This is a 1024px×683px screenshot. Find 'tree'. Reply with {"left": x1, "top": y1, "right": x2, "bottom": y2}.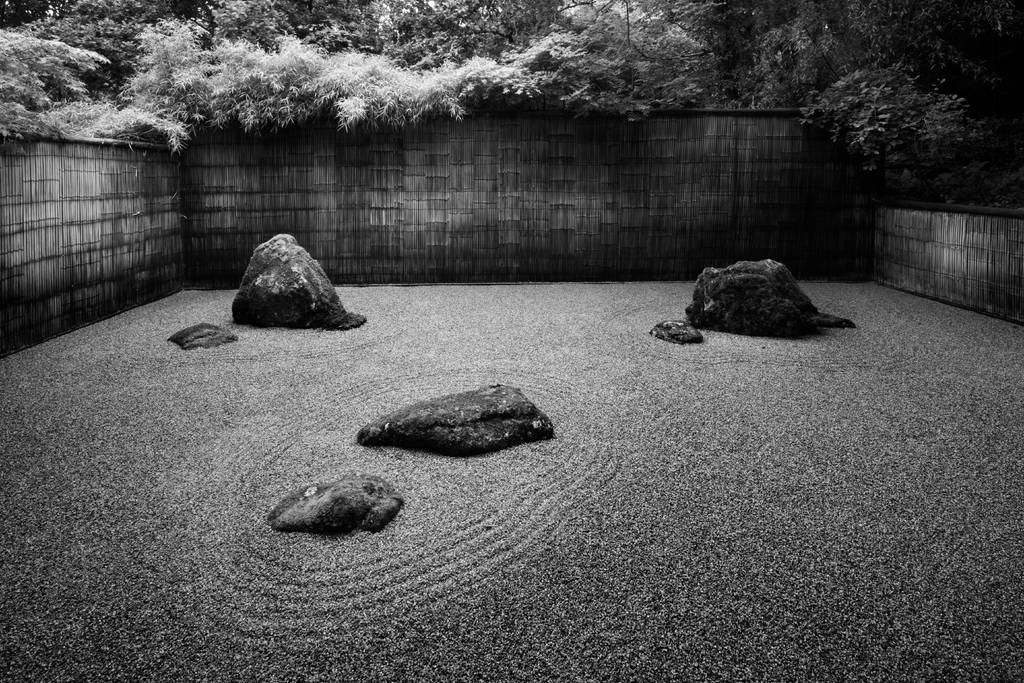
{"left": 740, "top": 0, "right": 830, "bottom": 117}.
